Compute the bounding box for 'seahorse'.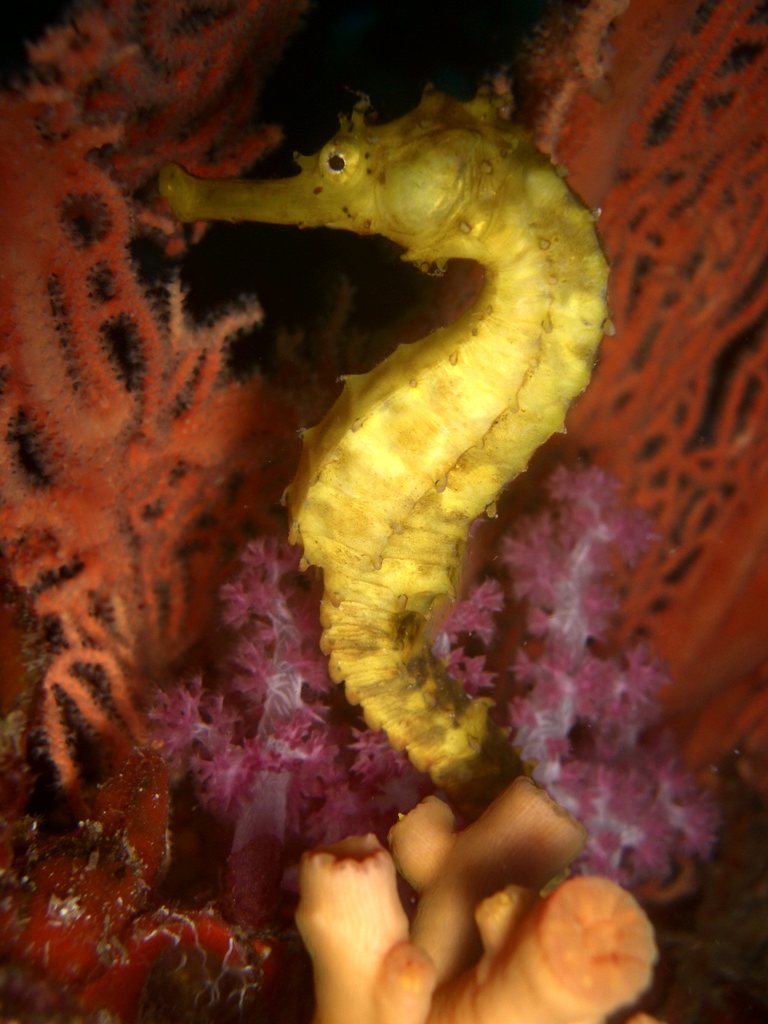
(151, 76, 614, 829).
